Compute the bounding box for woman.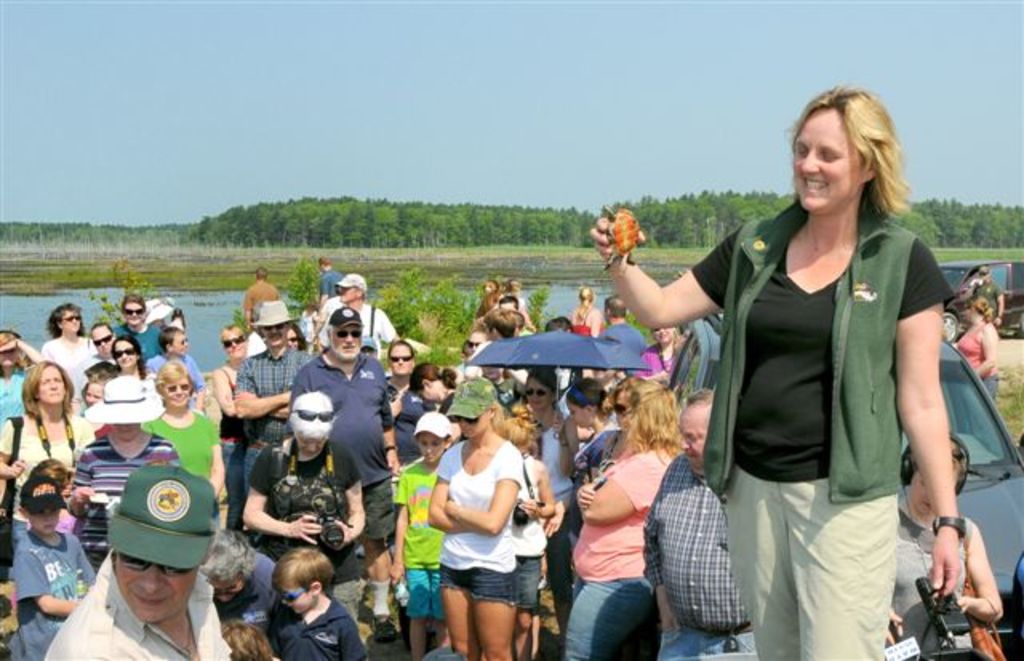
571/288/605/336.
